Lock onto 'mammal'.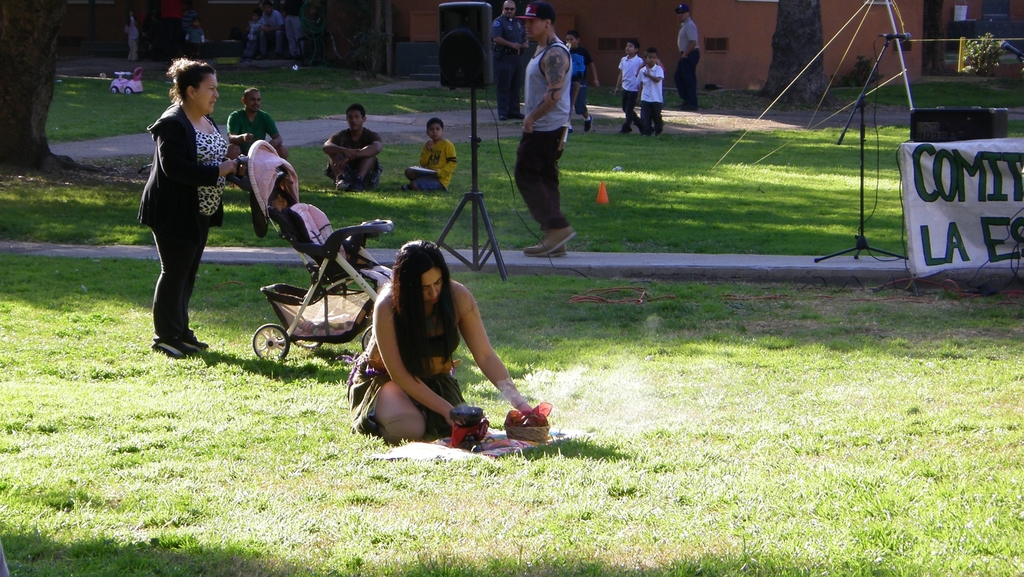
Locked: (left=135, top=54, right=235, bottom=356).
